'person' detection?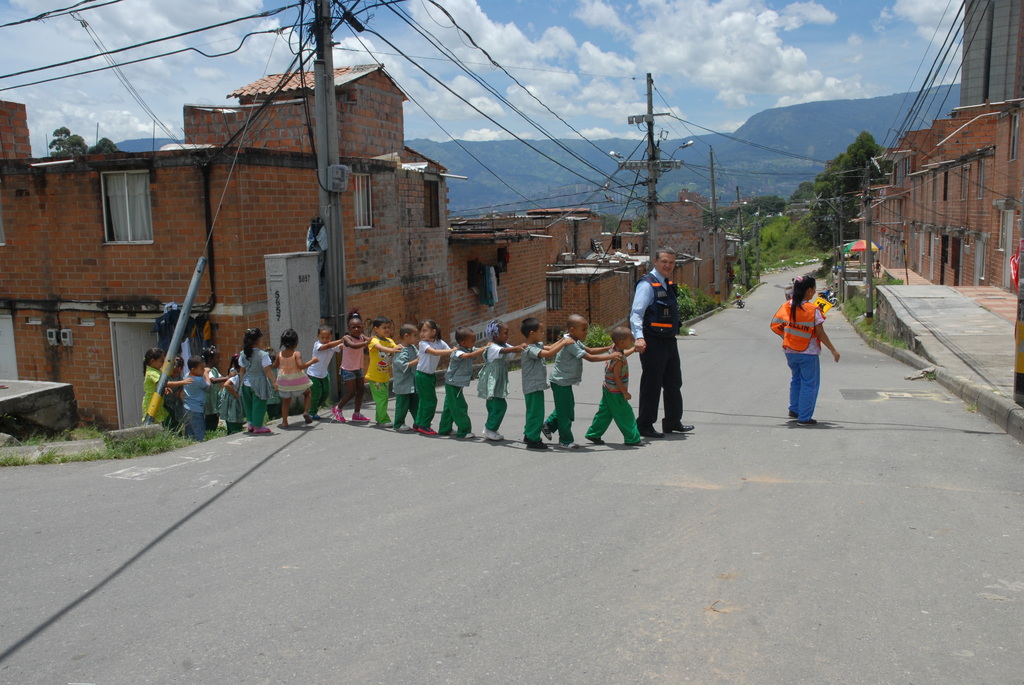
Rect(178, 356, 211, 444)
